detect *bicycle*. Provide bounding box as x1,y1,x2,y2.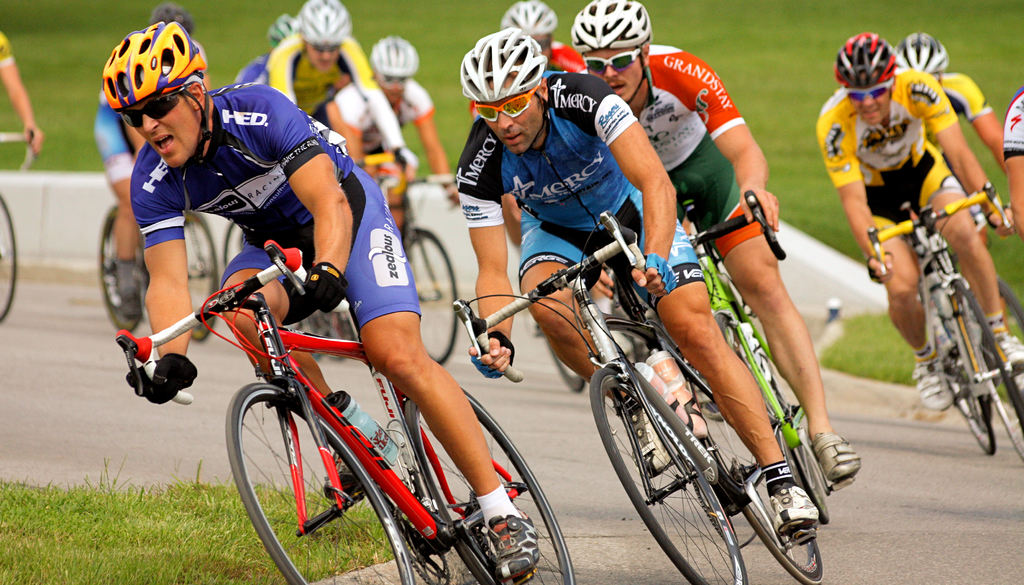
98,177,225,341.
